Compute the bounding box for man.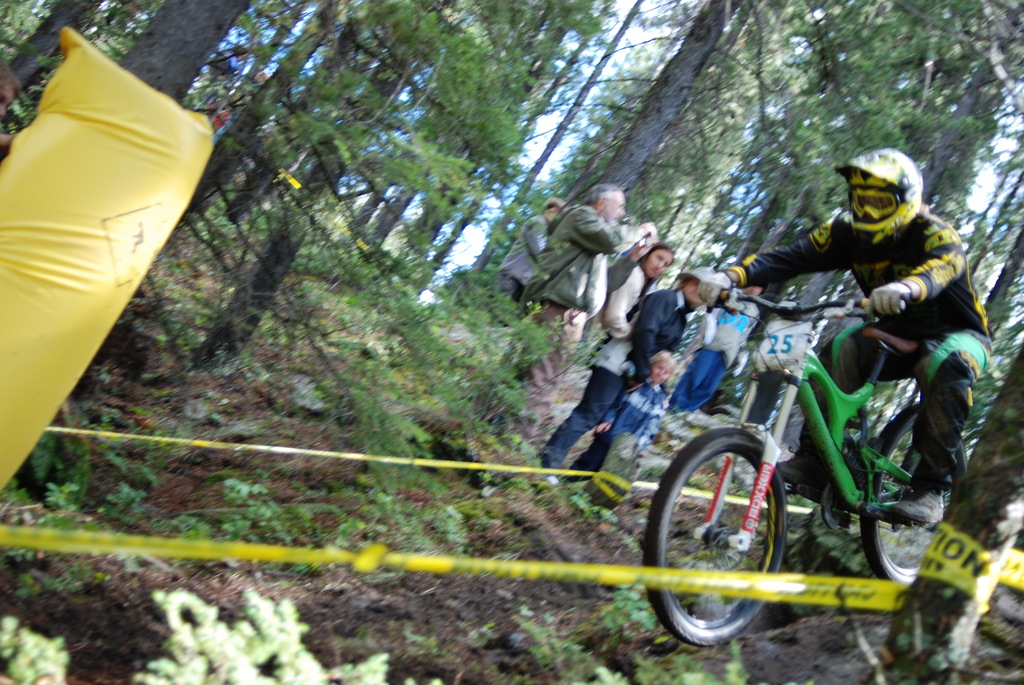
bbox=[664, 283, 767, 416].
